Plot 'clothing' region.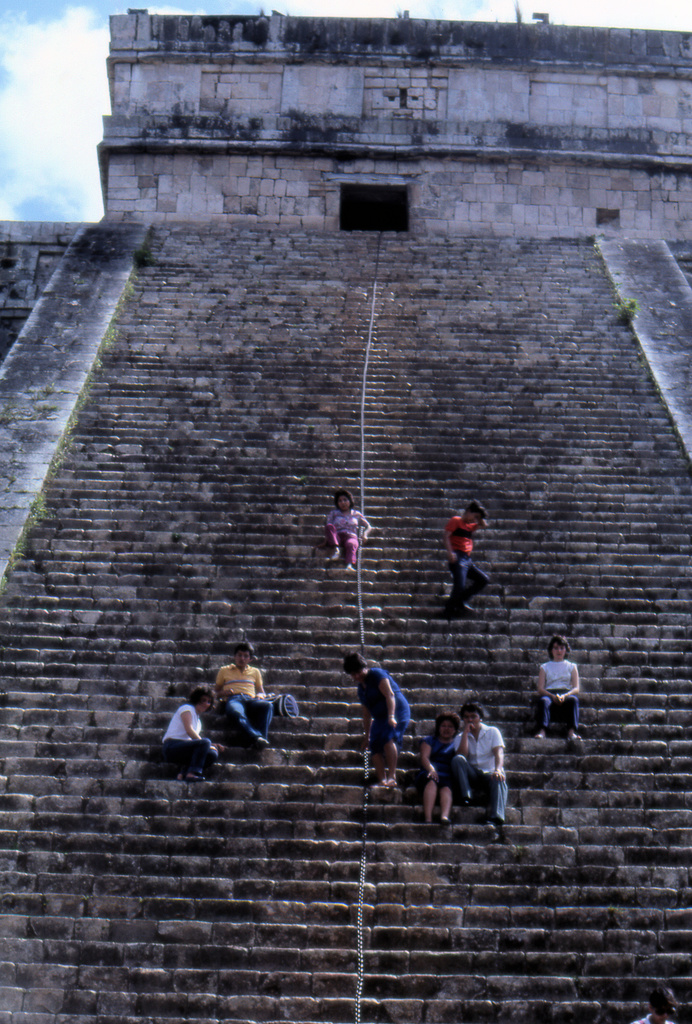
Plotted at [left=161, top=704, right=219, bottom=774].
